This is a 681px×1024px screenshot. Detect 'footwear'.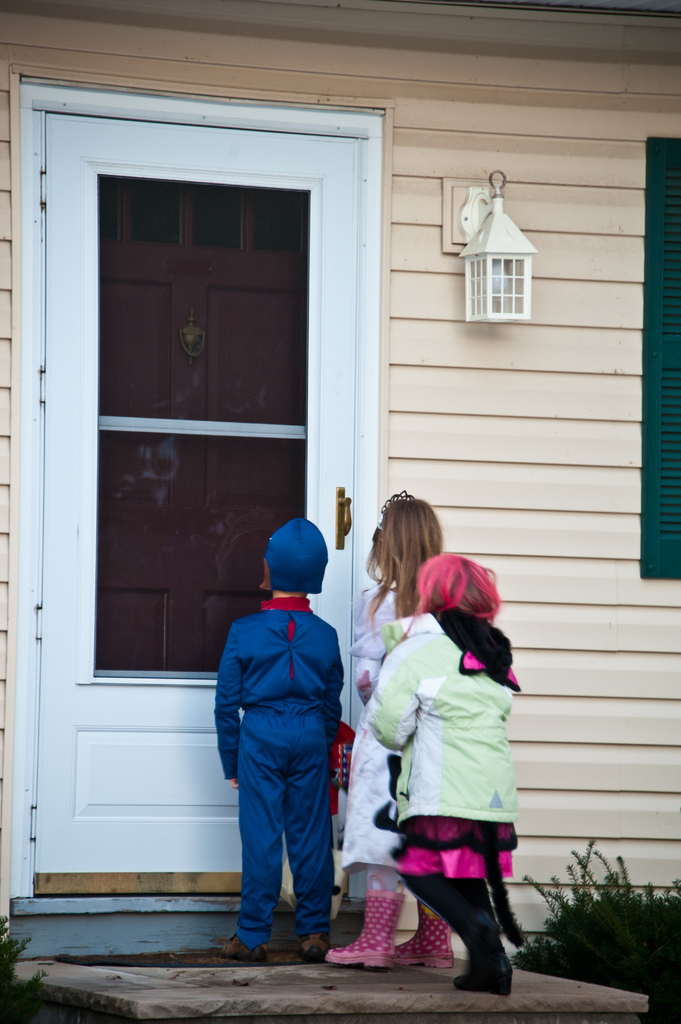
[324,891,405,966].
